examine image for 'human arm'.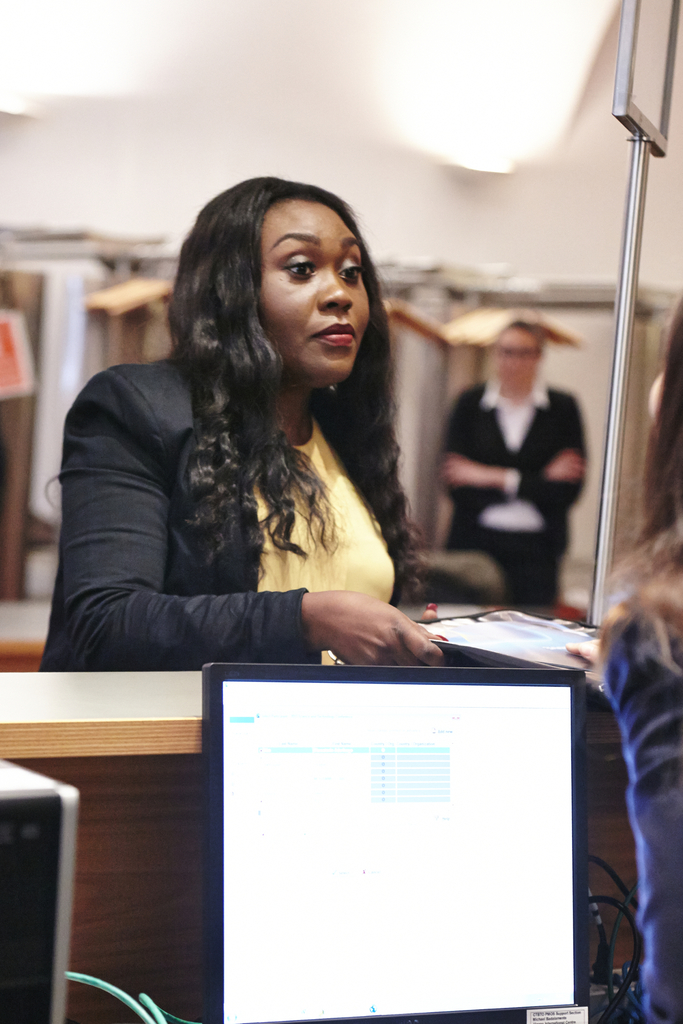
Examination result: <bbox>83, 404, 420, 695</bbox>.
